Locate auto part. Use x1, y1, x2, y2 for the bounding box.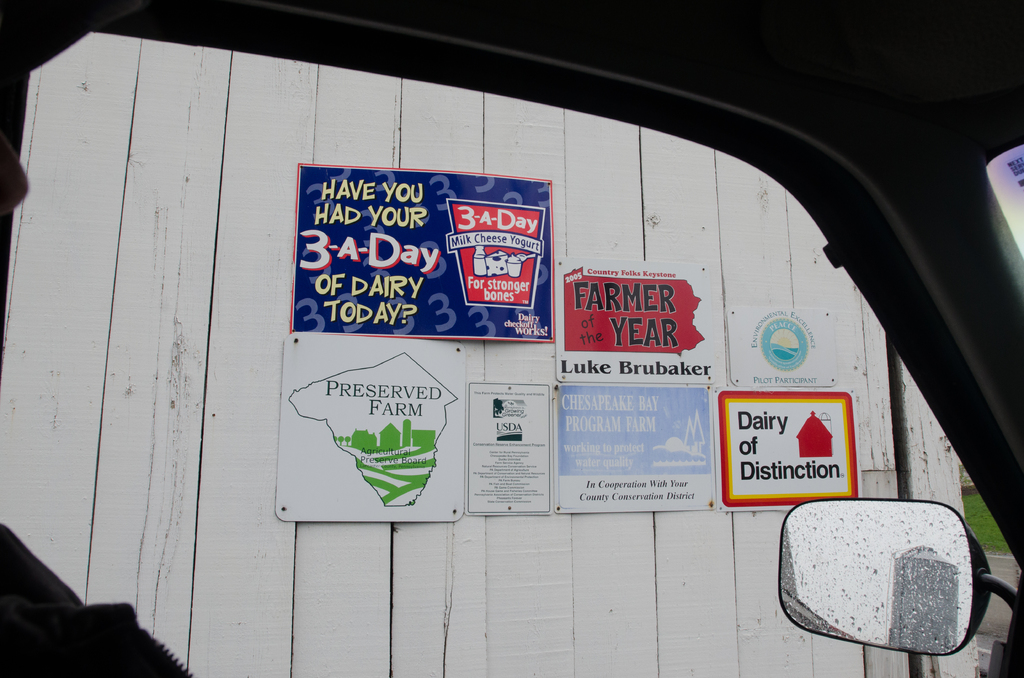
0, 0, 1023, 677.
